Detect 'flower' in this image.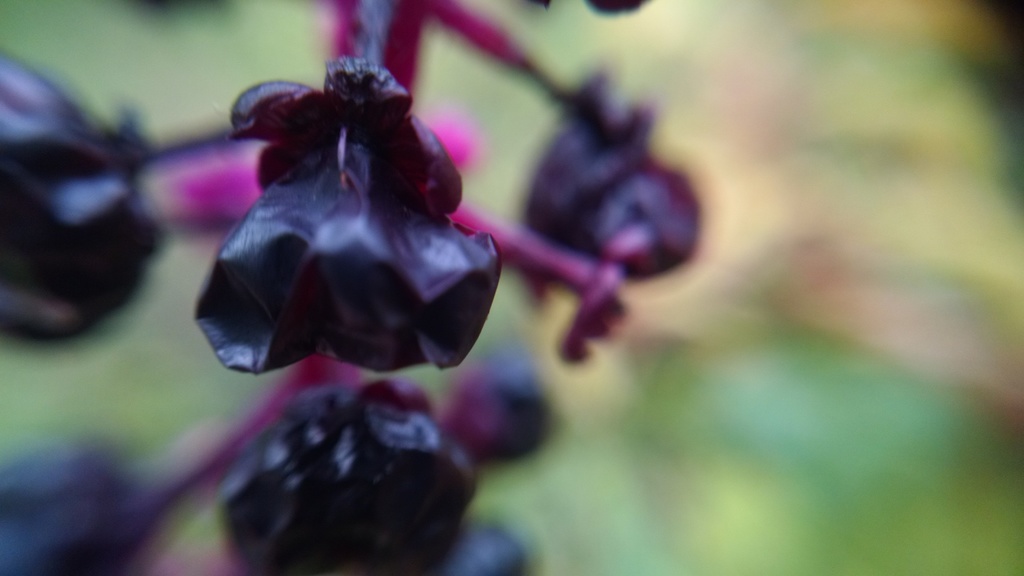
Detection: {"left": 220, "top": 387, "right": 541, "bottom": 575}.
